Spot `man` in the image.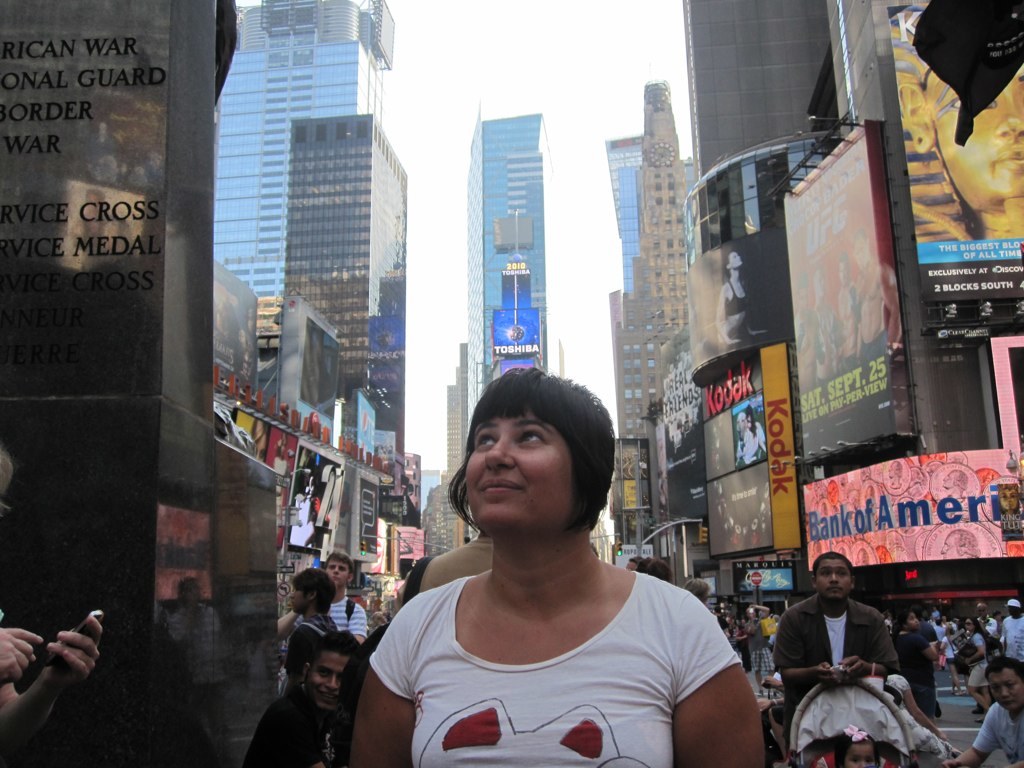
`man` found at [left=946, top=653, right=1023, bottom=767].
